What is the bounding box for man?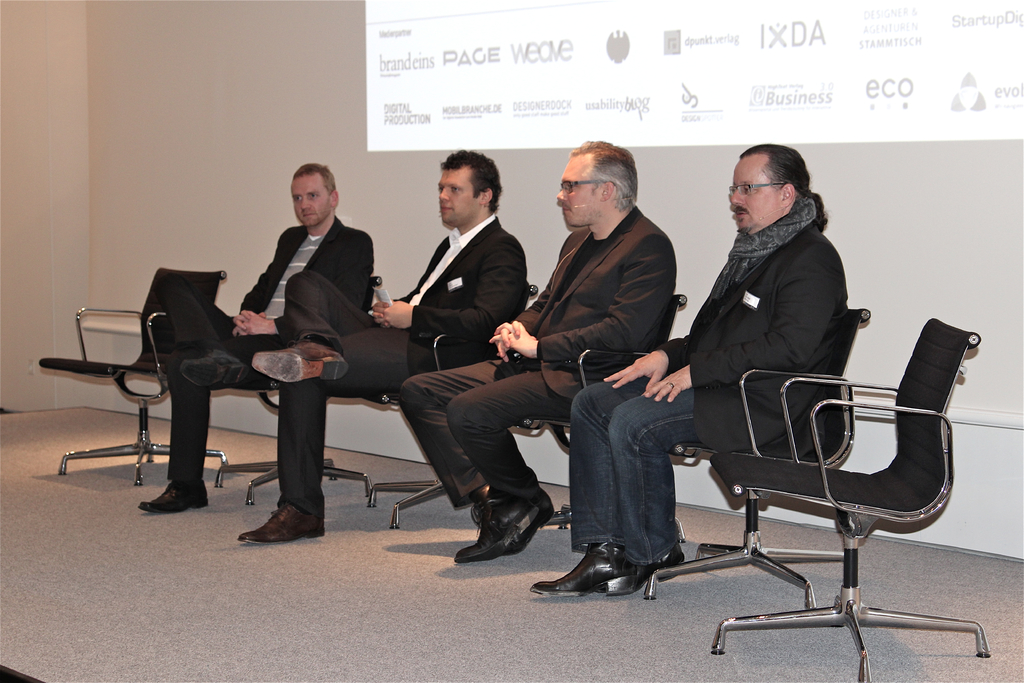
{"x1": 530, "y1": 143, "x2": 847, "y2": 602}.
